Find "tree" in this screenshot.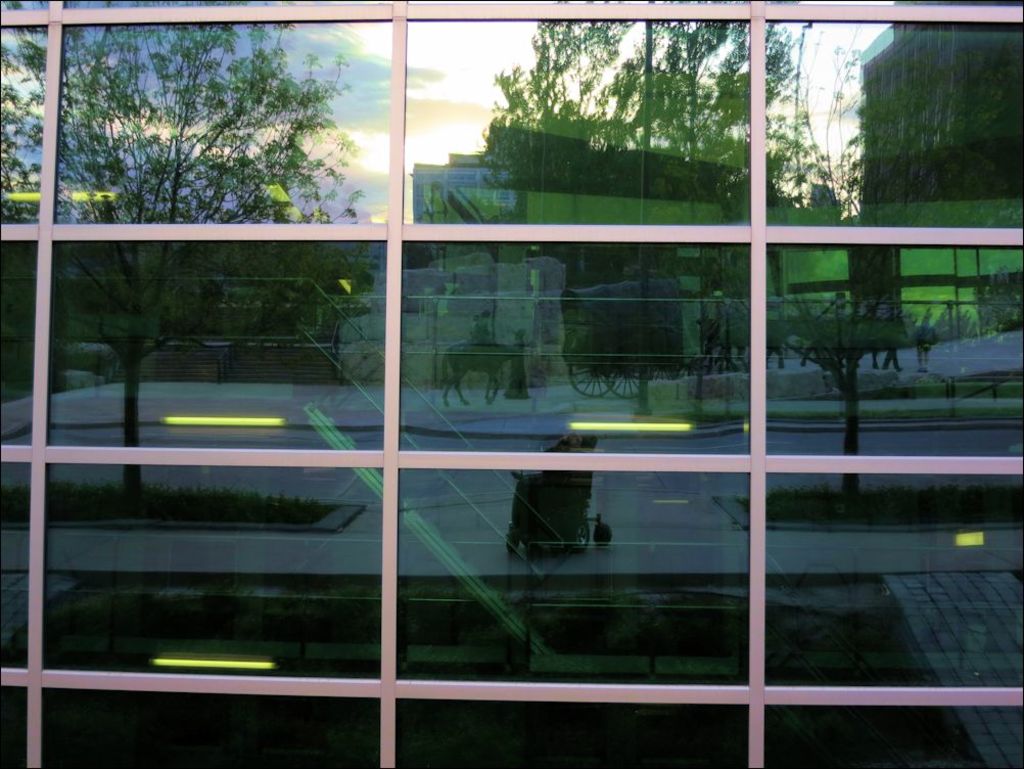
The bounding box for "tree" is [13,13,359,498].
